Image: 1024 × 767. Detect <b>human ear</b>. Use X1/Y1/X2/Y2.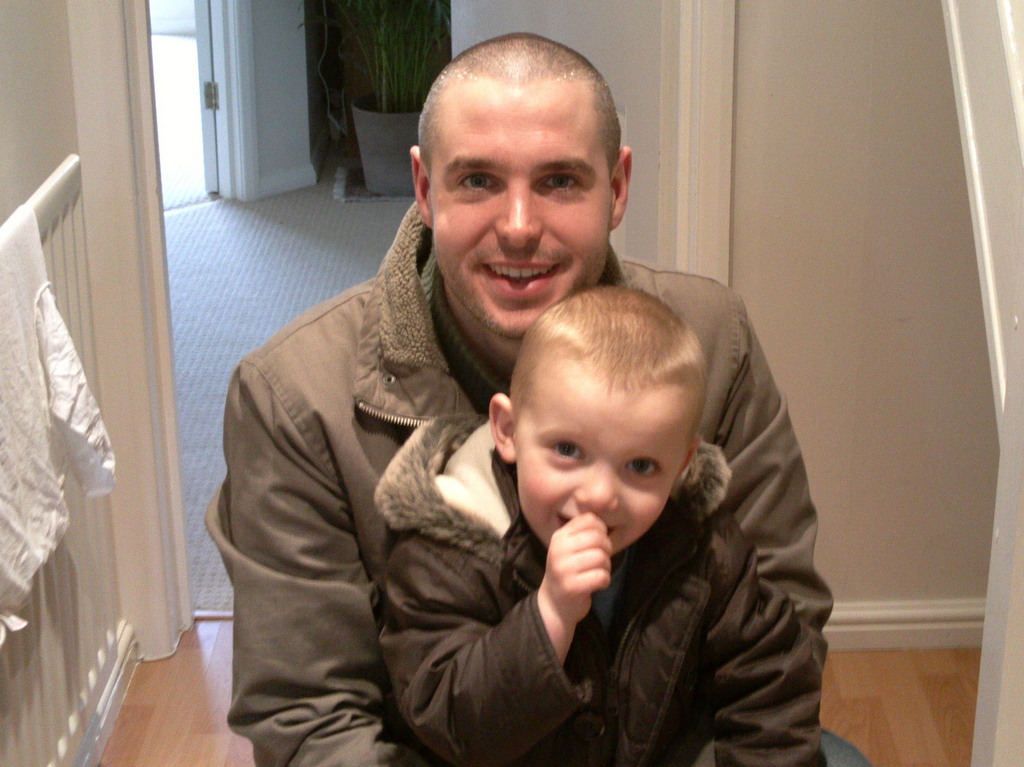
406/144/432/227.
